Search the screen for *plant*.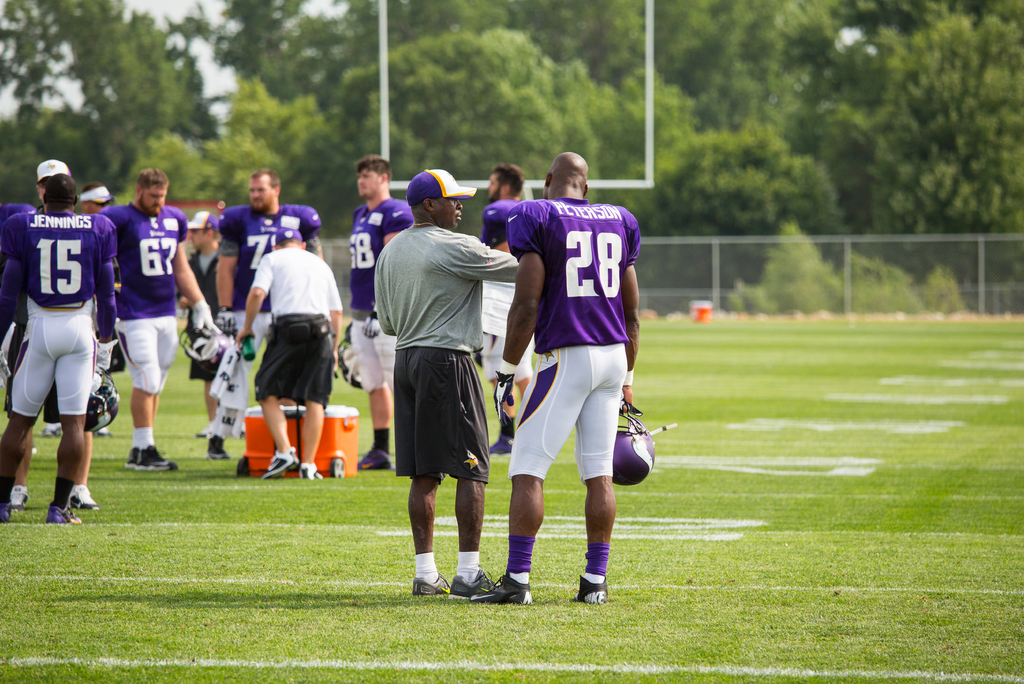
Found at detection(616, 120, 849, 312).
